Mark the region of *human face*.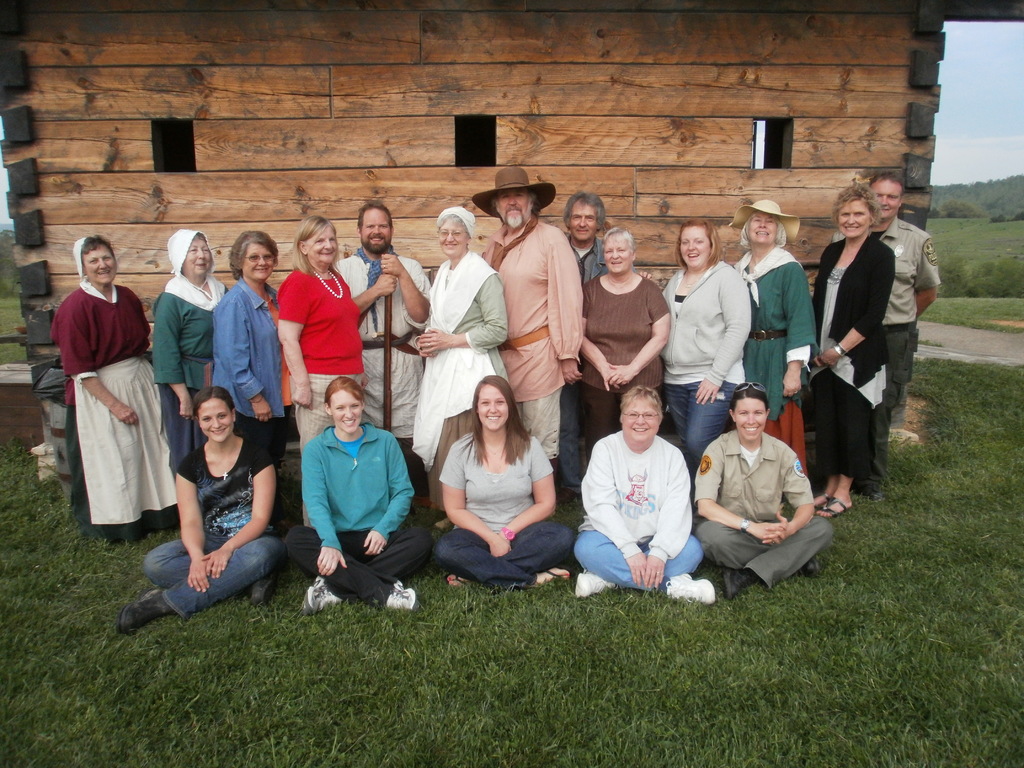
Region: 682,229,711,270.
